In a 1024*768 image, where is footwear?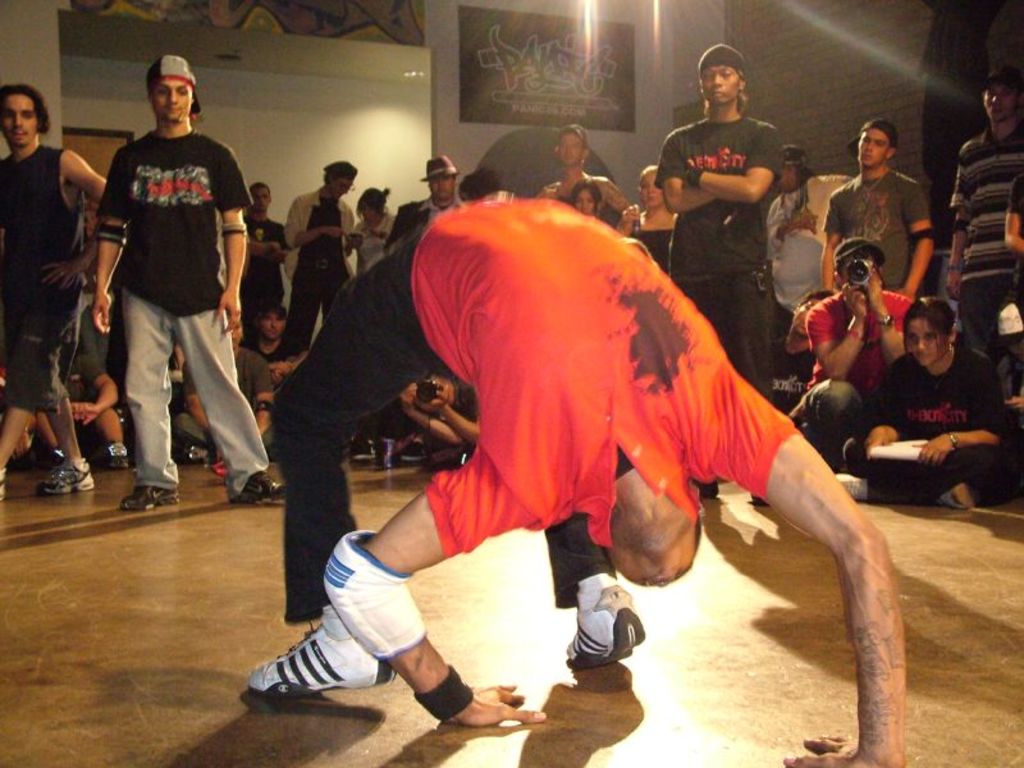
BBox(833, 474, 872, 498).
